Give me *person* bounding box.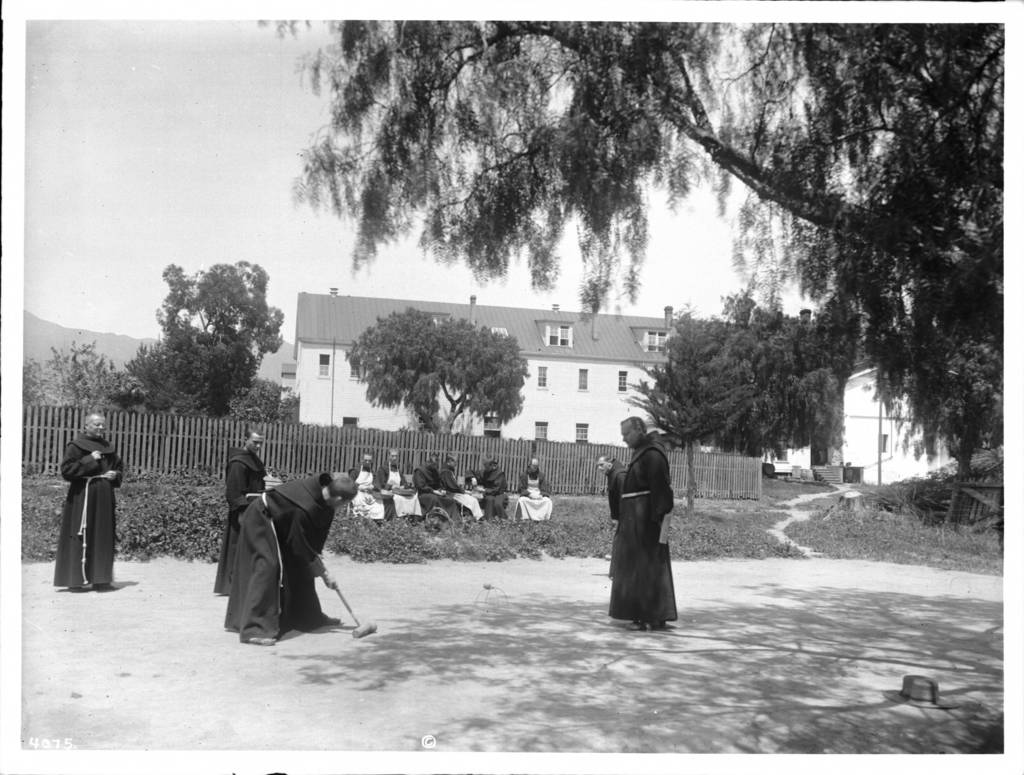
x1=344, y1=452, x2=387, y2=516.
